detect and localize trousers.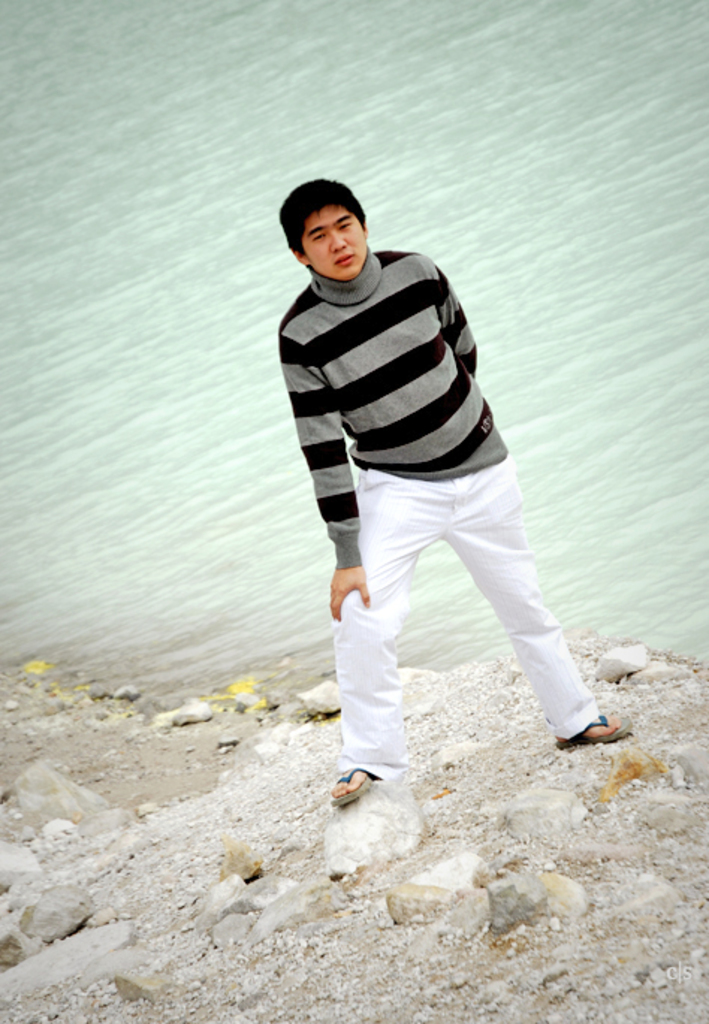
Localized at 322, 419, 606, 774.
